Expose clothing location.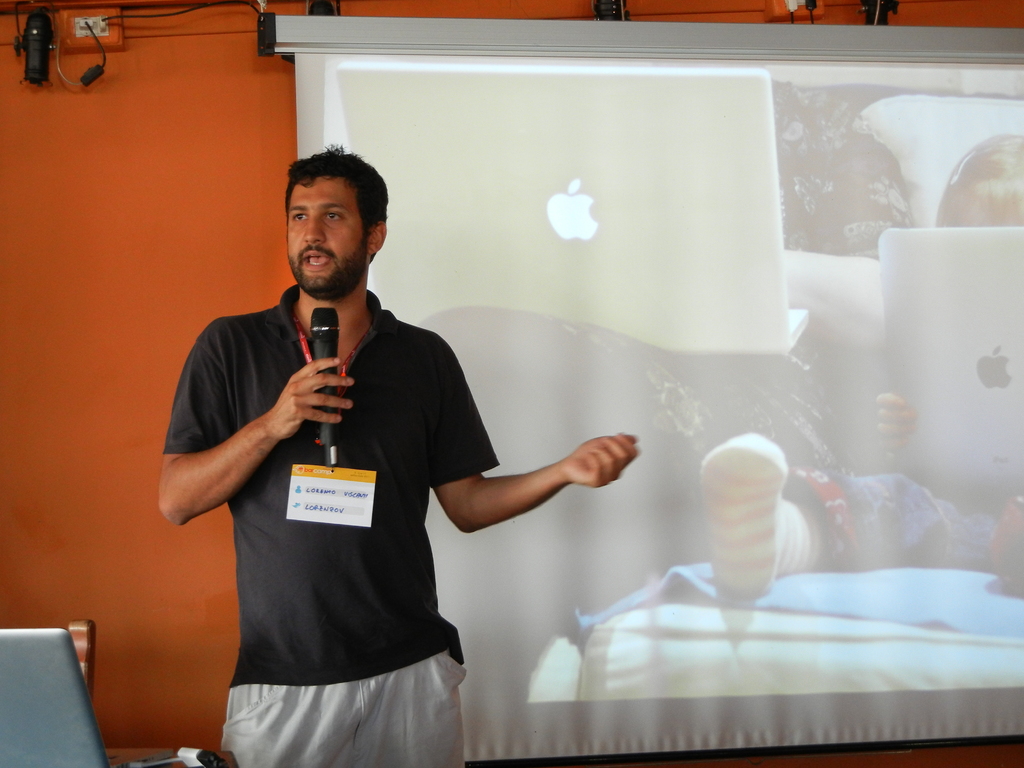
Exposed at (698, 426, 1023, 604).
